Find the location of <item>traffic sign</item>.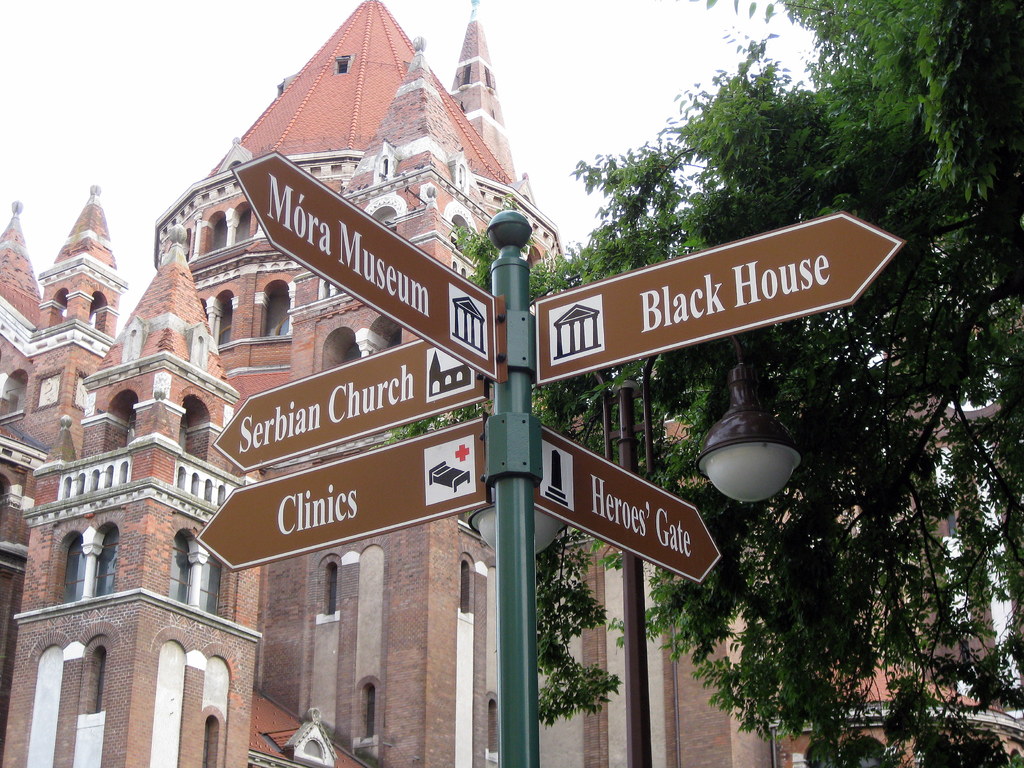
Location: <bbox>232, 147, 497, 379</bbox>.
